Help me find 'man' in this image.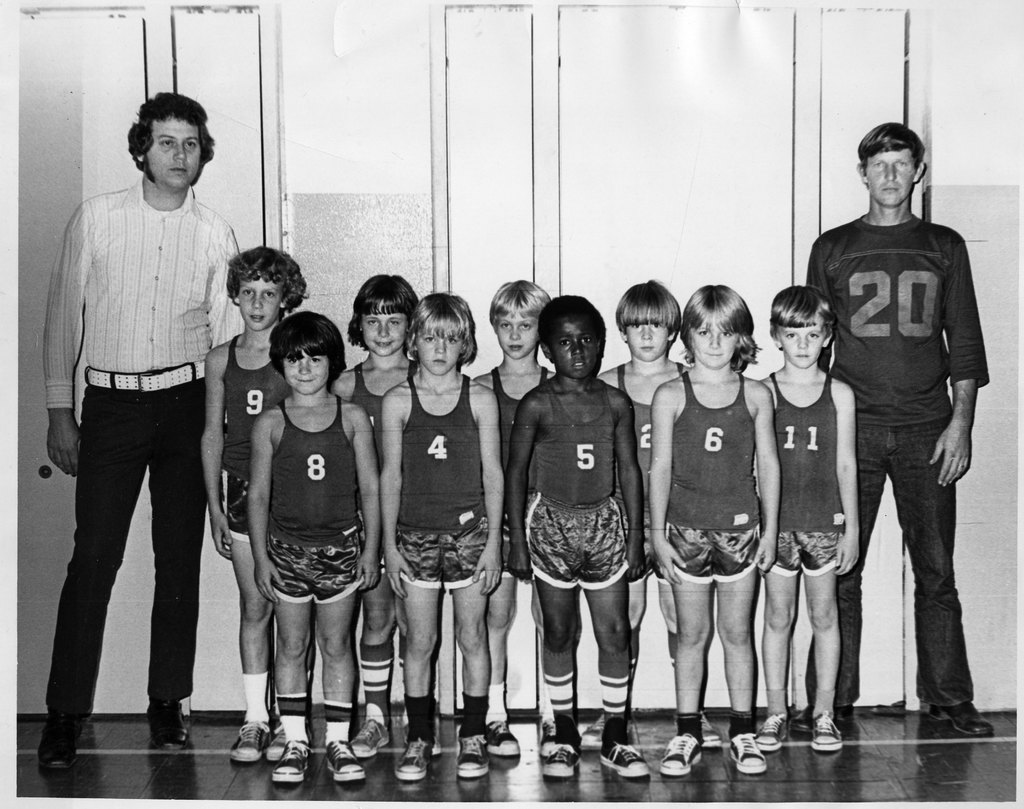
Found it: {"left": 41, "top": 78, "right": 237, "bottom": 808}.
